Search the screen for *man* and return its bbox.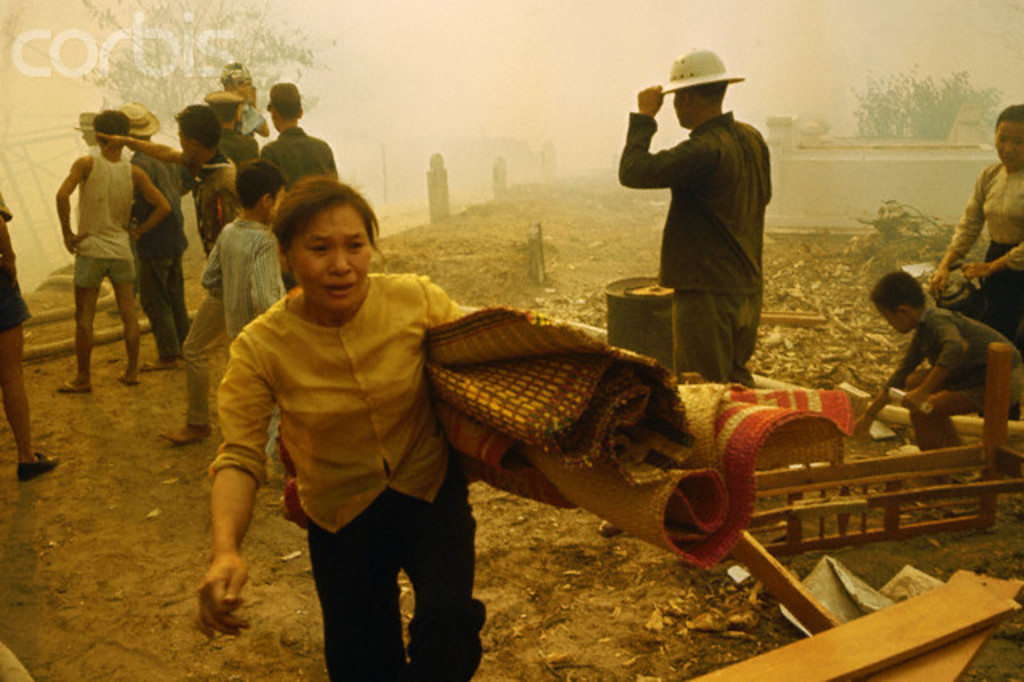
Found: [x1=218, y1=94, x2=262, y2=186].
